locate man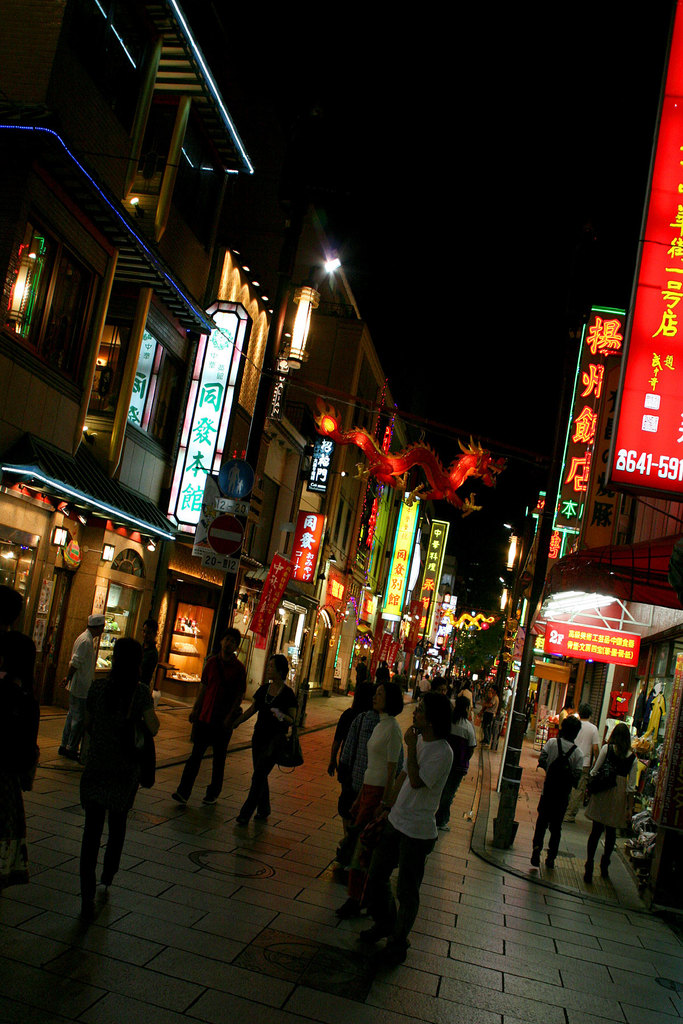
region(67, 614, 100, 764)
